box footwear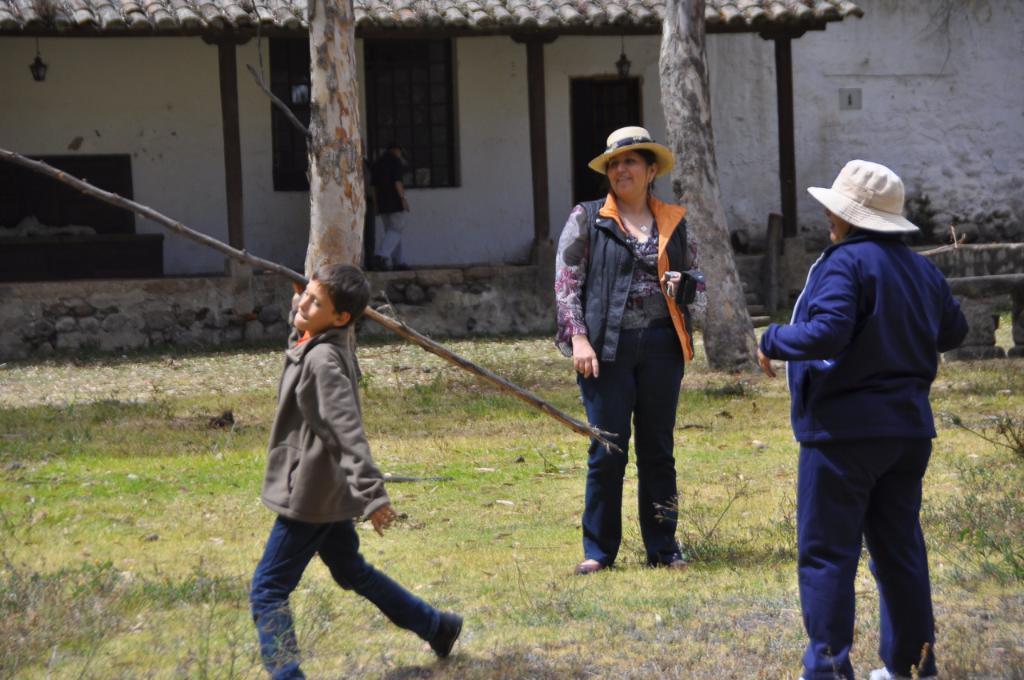
(869,659,937,679)
